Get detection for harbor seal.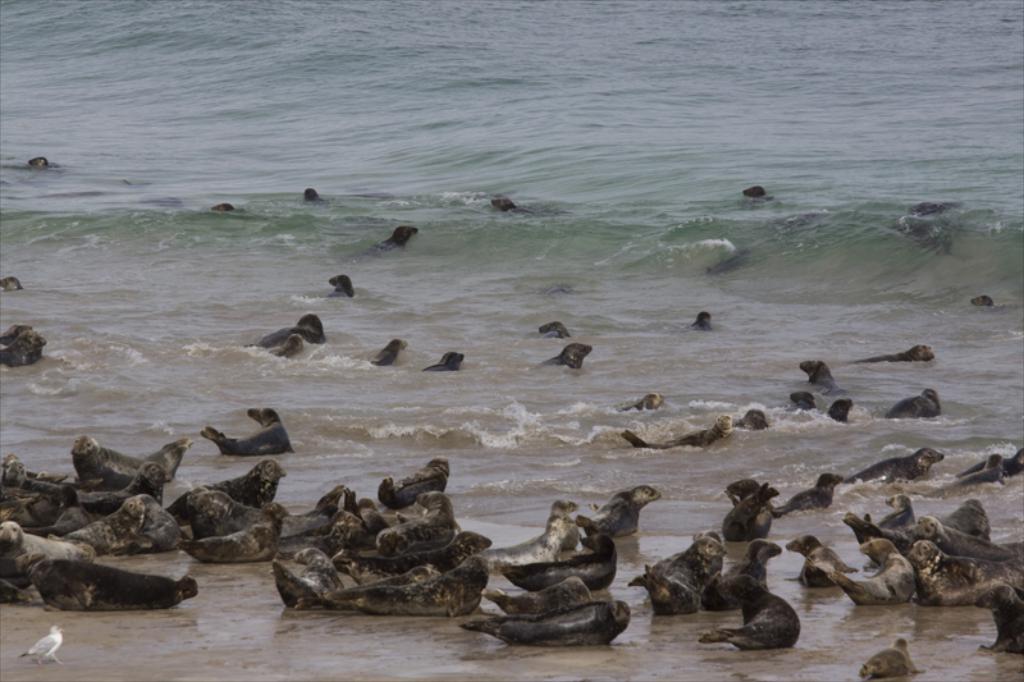
Detection: 425 349 466 375.
